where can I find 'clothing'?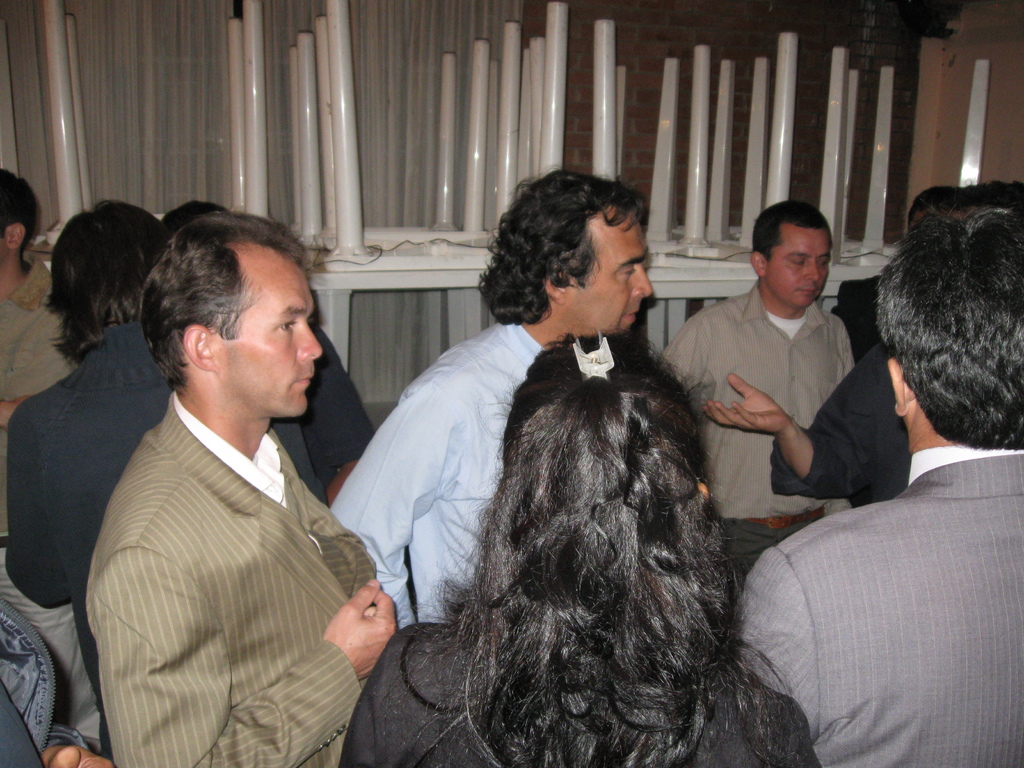
You can find it at x1=0 y1=249 x2=77 y2=396.
